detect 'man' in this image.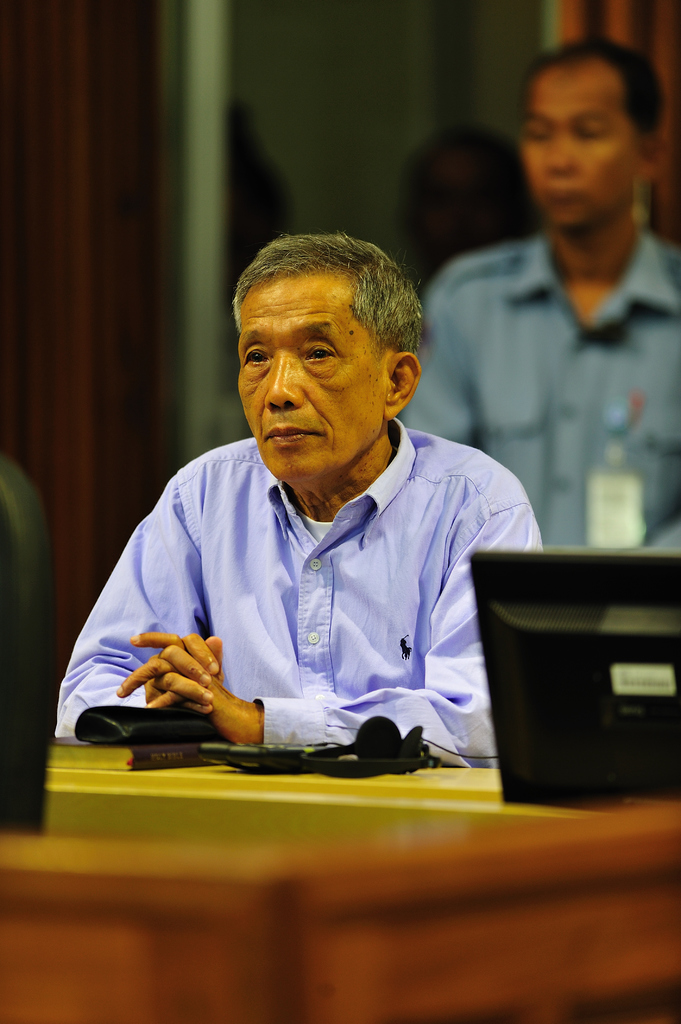
Detection: <bbox>89, 245, 557, 793</bbox>.
